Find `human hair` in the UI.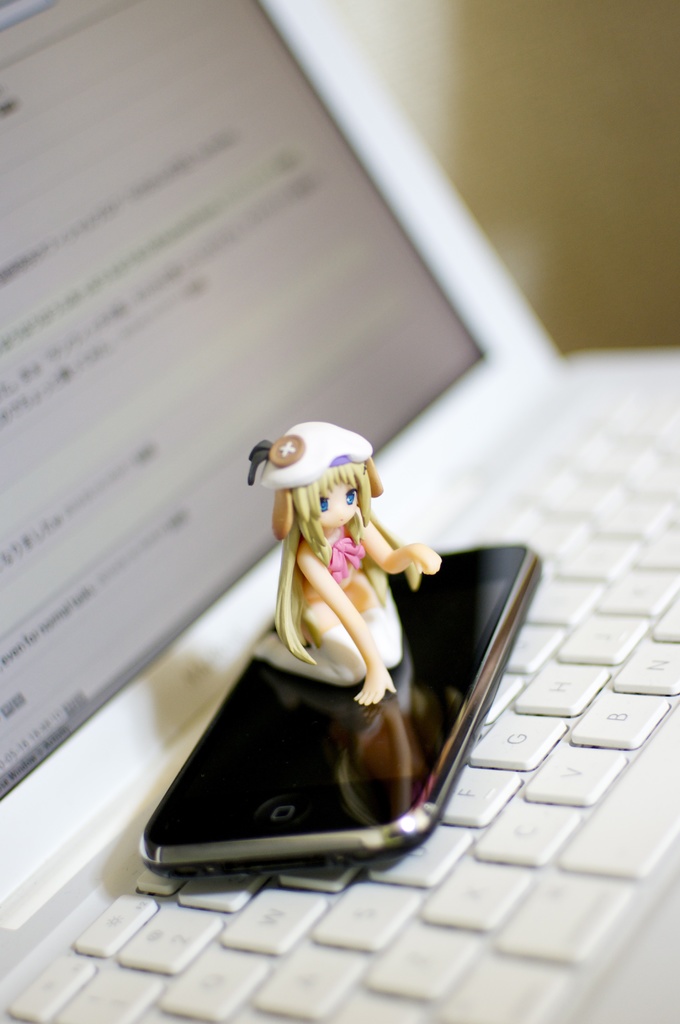
UI element at Rect(273, 459, 421, 669).
